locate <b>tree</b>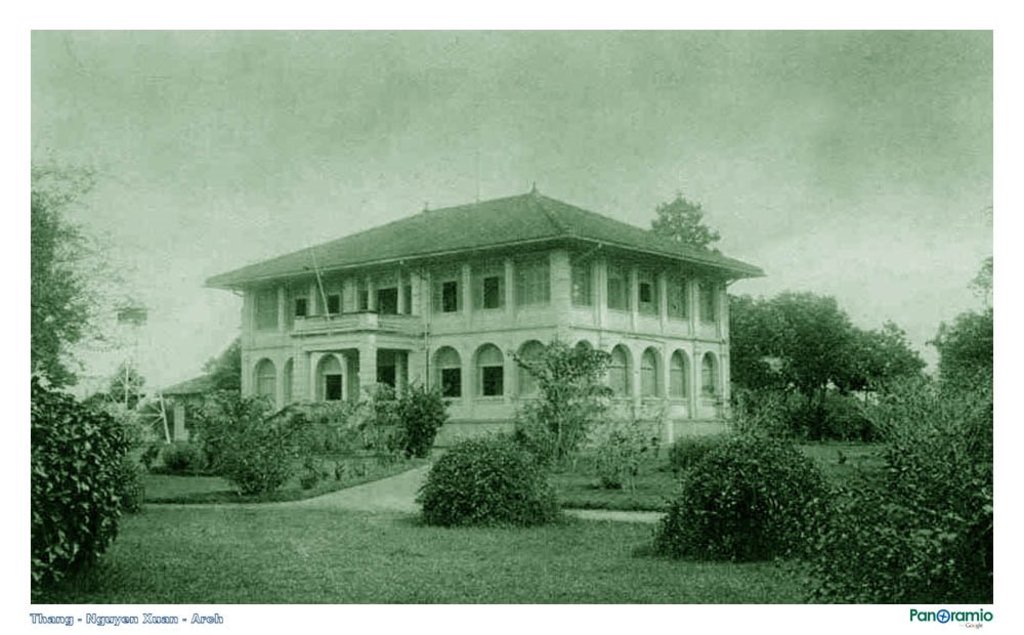
BBox(197, 393, 307, 503)
